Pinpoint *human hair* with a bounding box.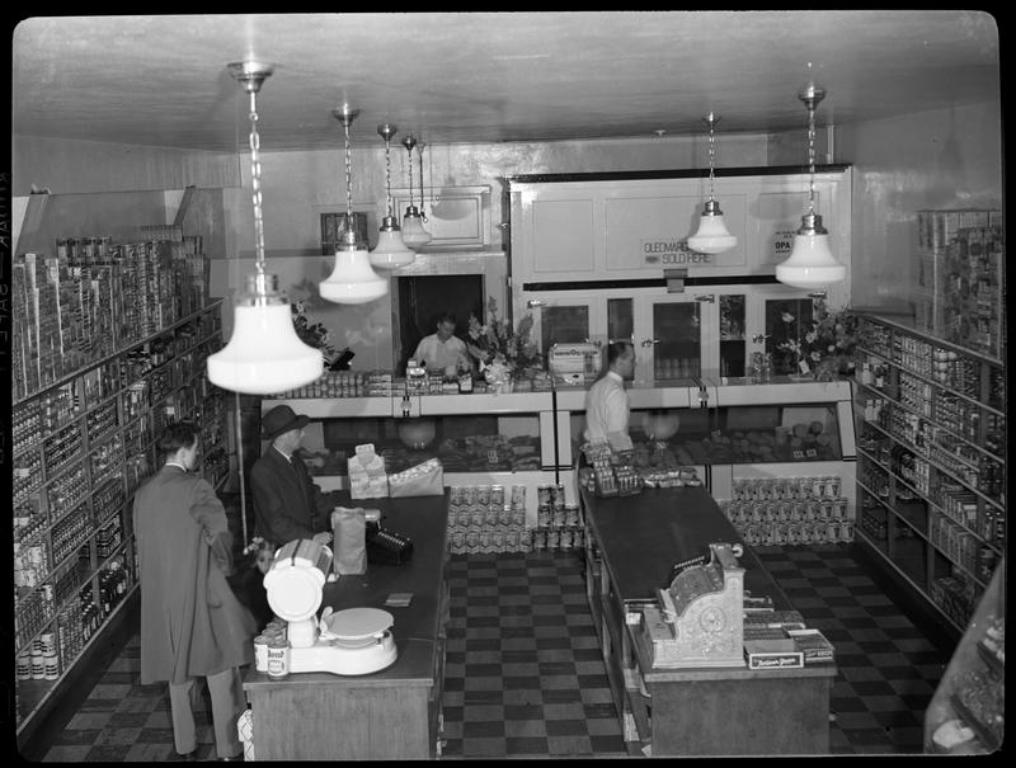
Rect(608, 341, 629, 363).
